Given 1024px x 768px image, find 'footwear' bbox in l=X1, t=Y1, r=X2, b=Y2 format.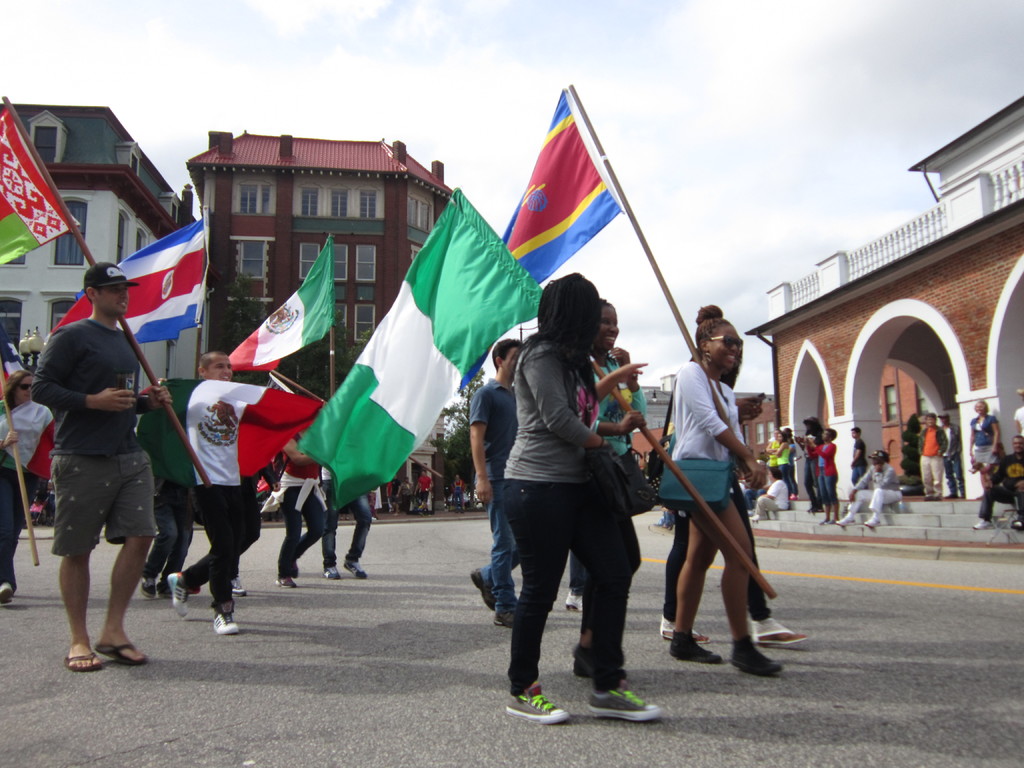
l=154, t=575, r=171, b=598.
